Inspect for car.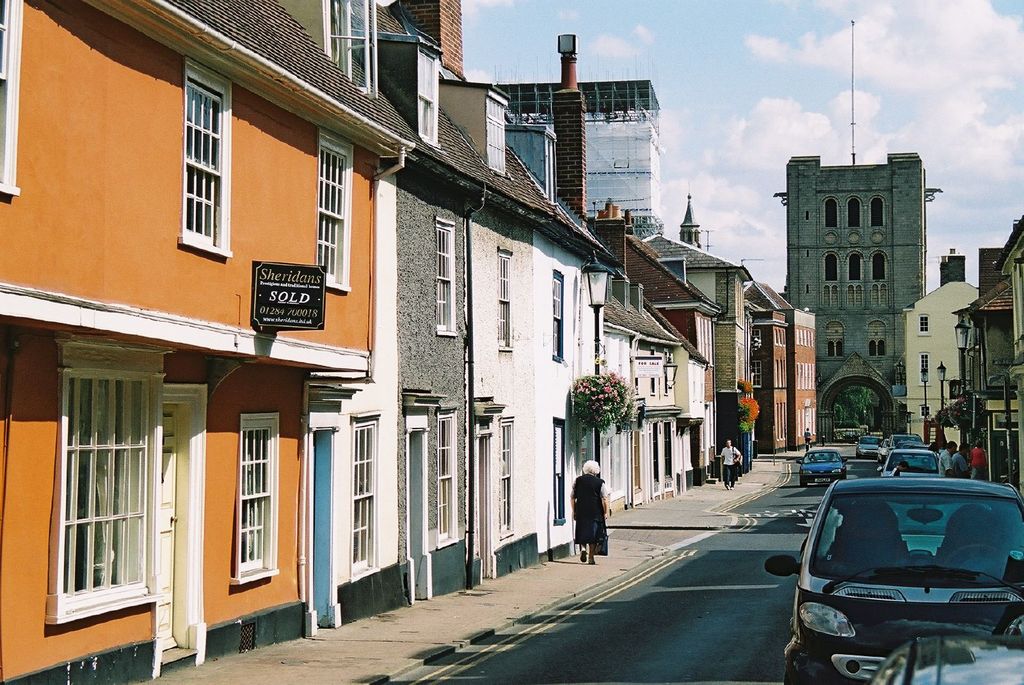
Inspection: select_region(792, 446, 854, 487).
